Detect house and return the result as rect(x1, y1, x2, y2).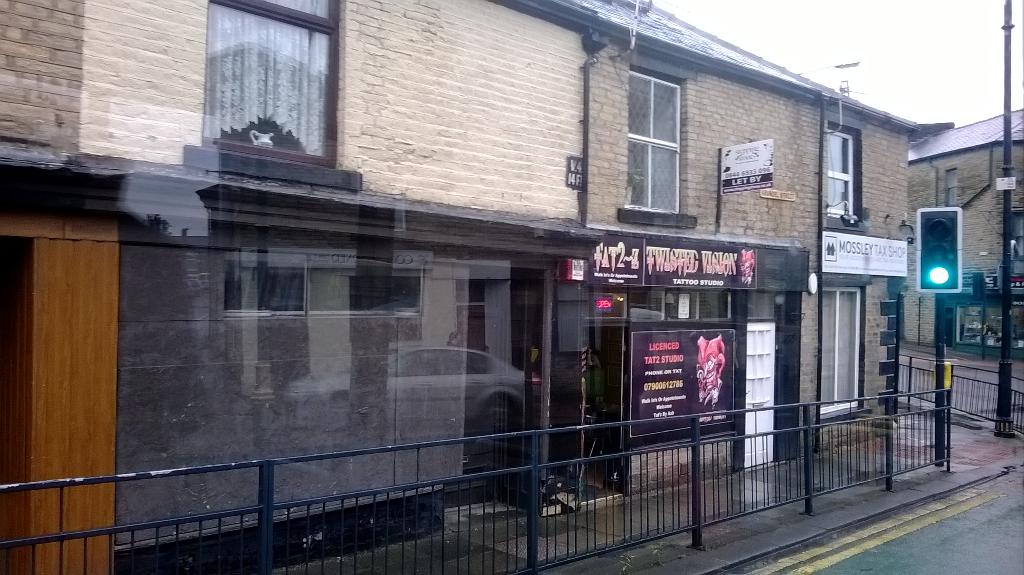
rect(906, 105, 1023, 357).
